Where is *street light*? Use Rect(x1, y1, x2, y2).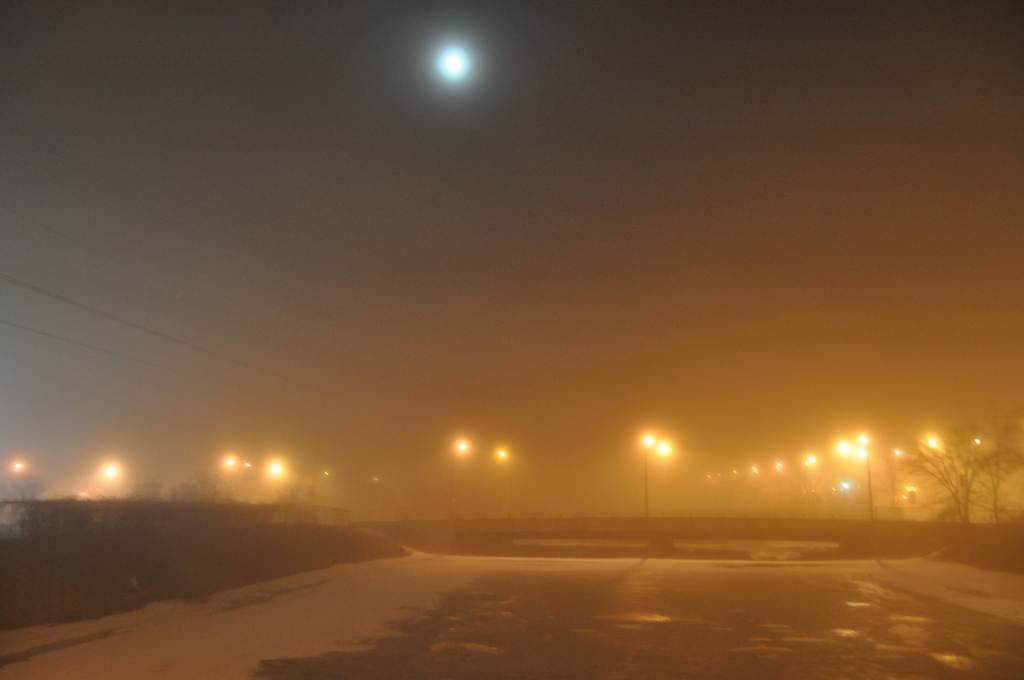
Rect(443, 437, 479, 509).
